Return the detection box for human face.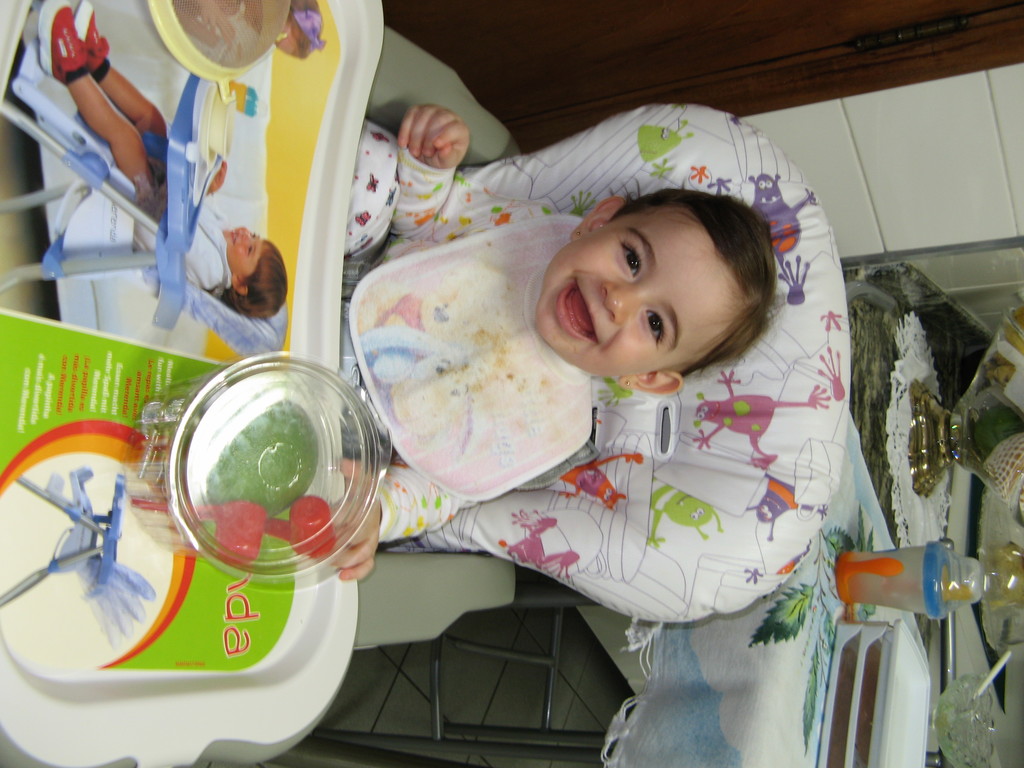
[223, 227, 262, 274].
